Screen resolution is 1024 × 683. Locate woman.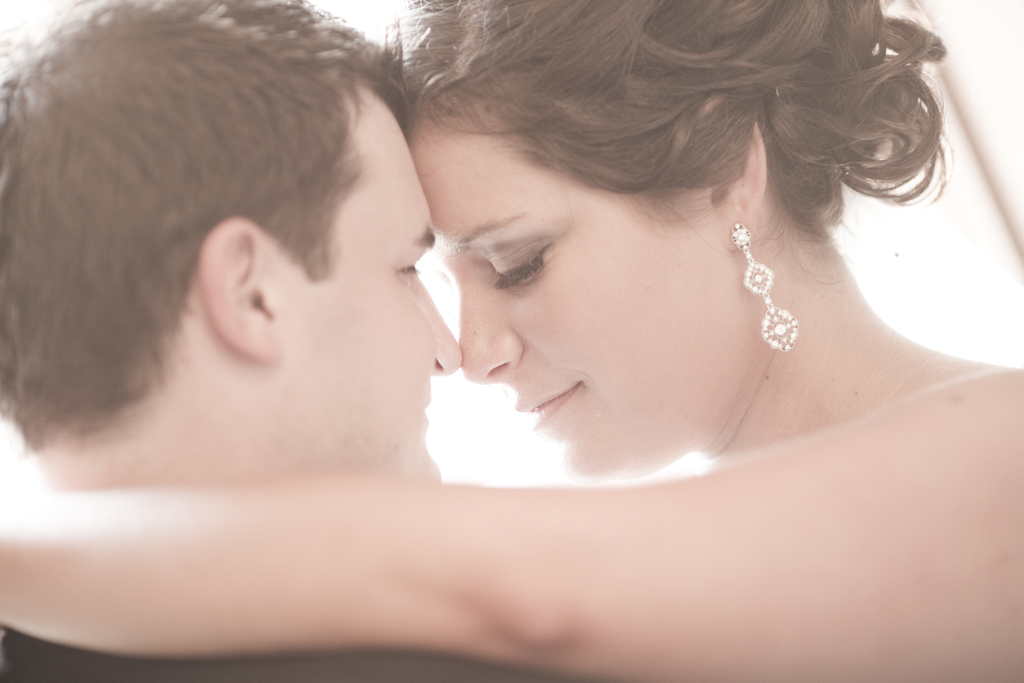
left=0, top=0, right=1023, bottom=682.
